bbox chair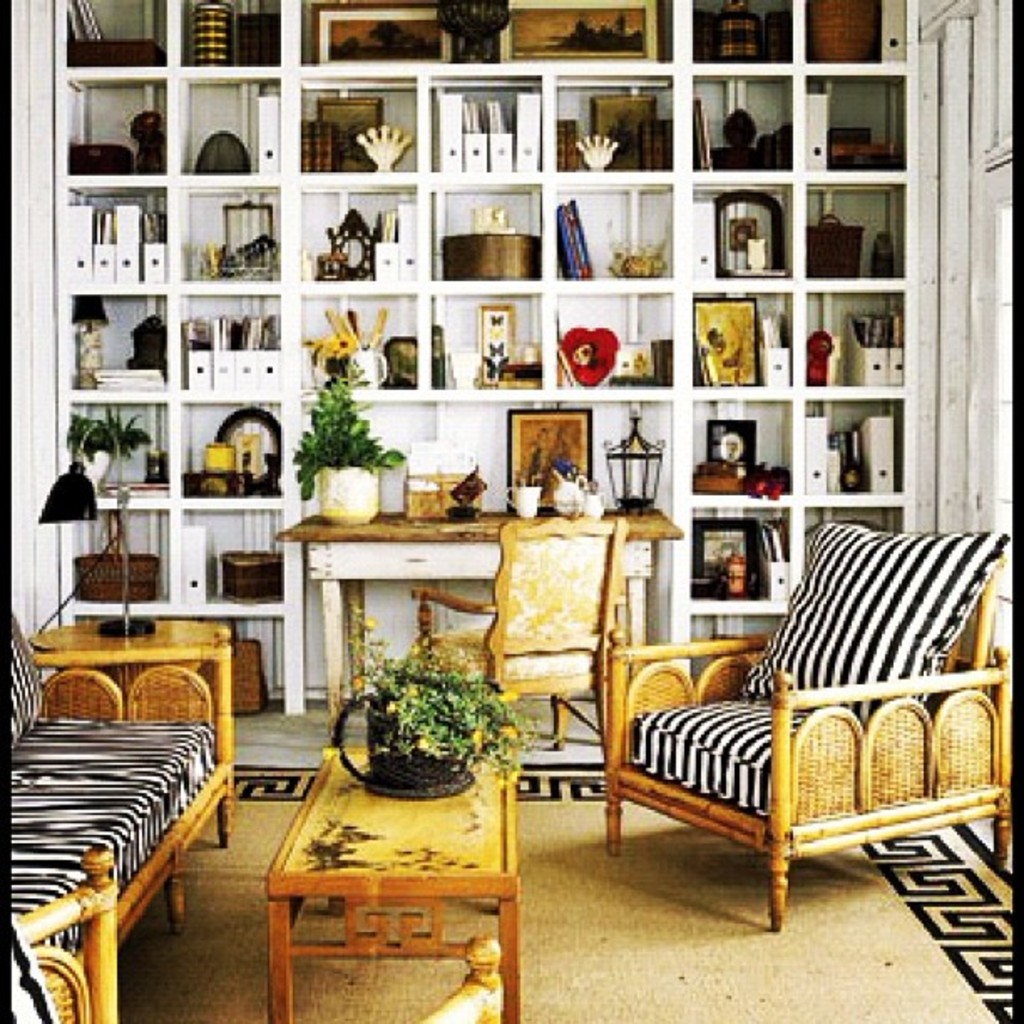
[x1=415, y1=515, x2=617, y2=771]
